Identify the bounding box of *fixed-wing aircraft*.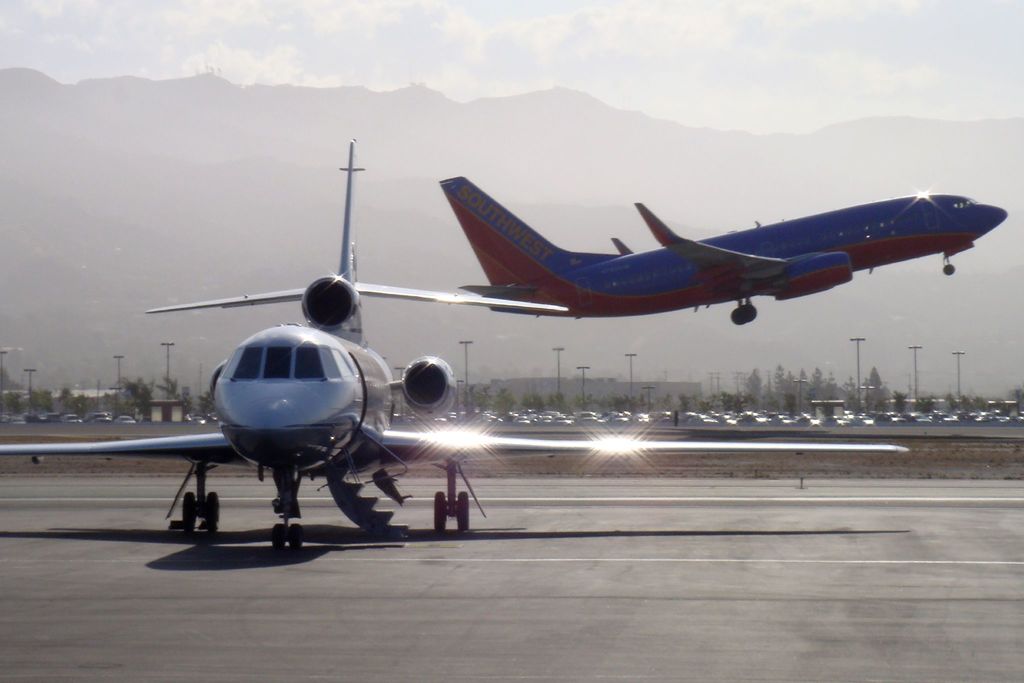
<box>0,142,911,554</box>.
